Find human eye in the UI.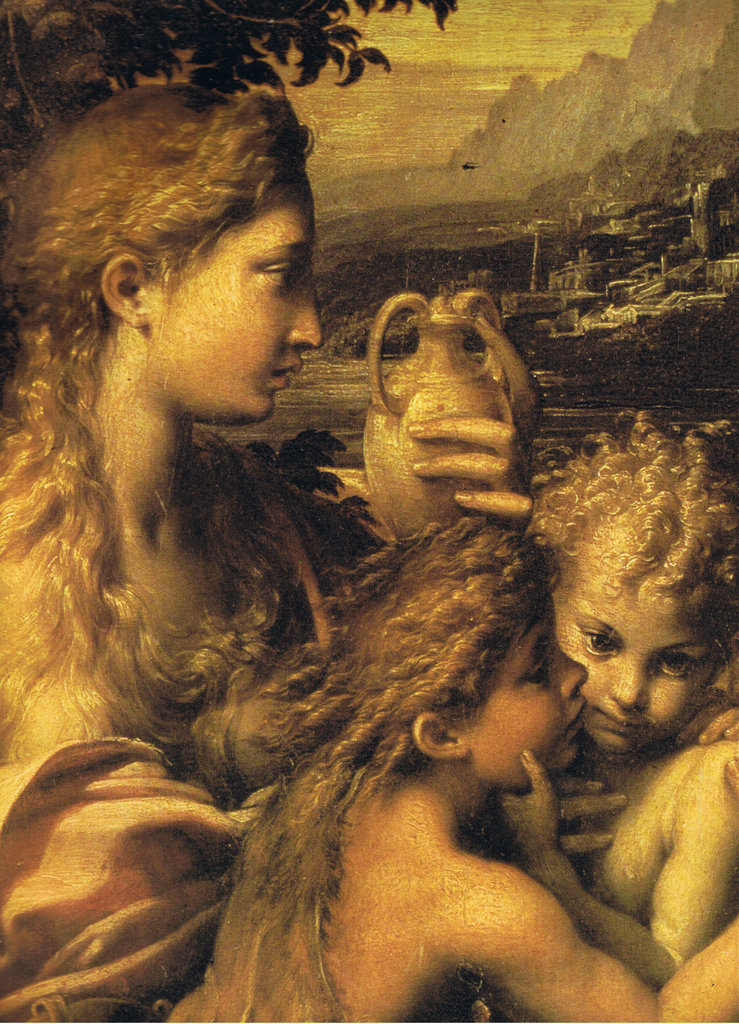
UI element at (left=578, top=628, right=617, bottom=662).
